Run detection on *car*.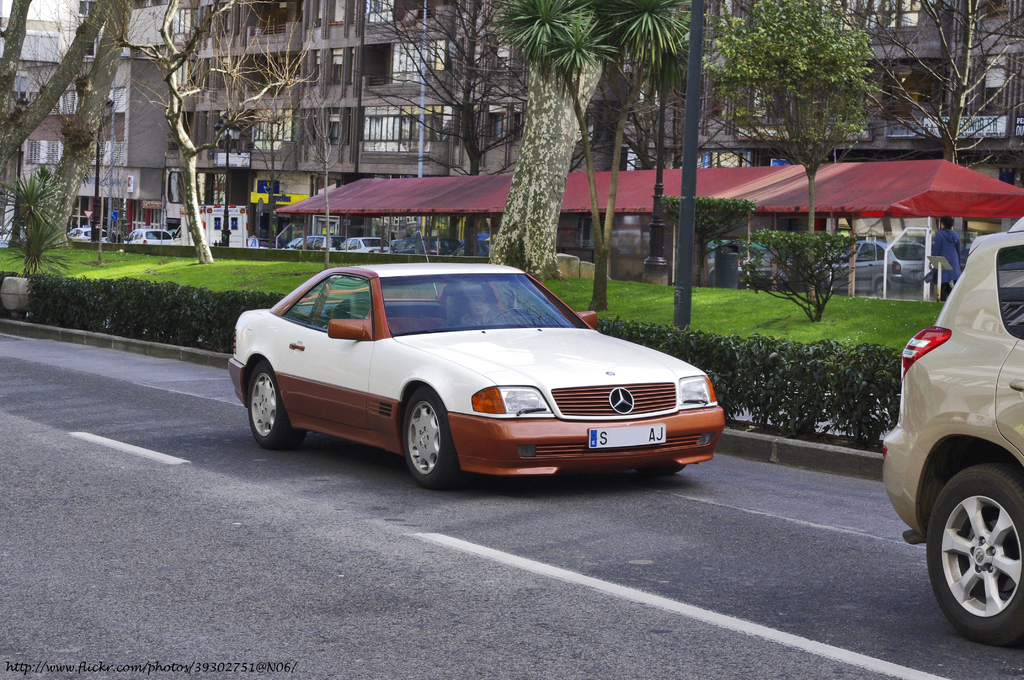
Result: region(233, 263, 719, 479).
